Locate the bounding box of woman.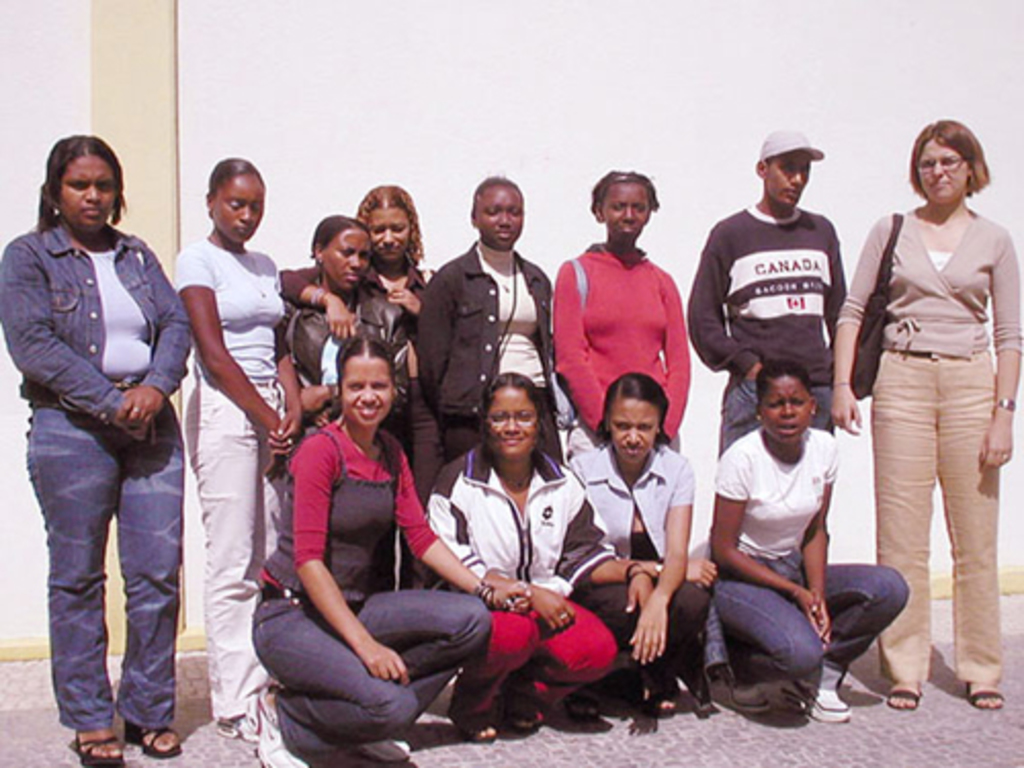
Bounding box: bbox(0, 139, 195, 766).
